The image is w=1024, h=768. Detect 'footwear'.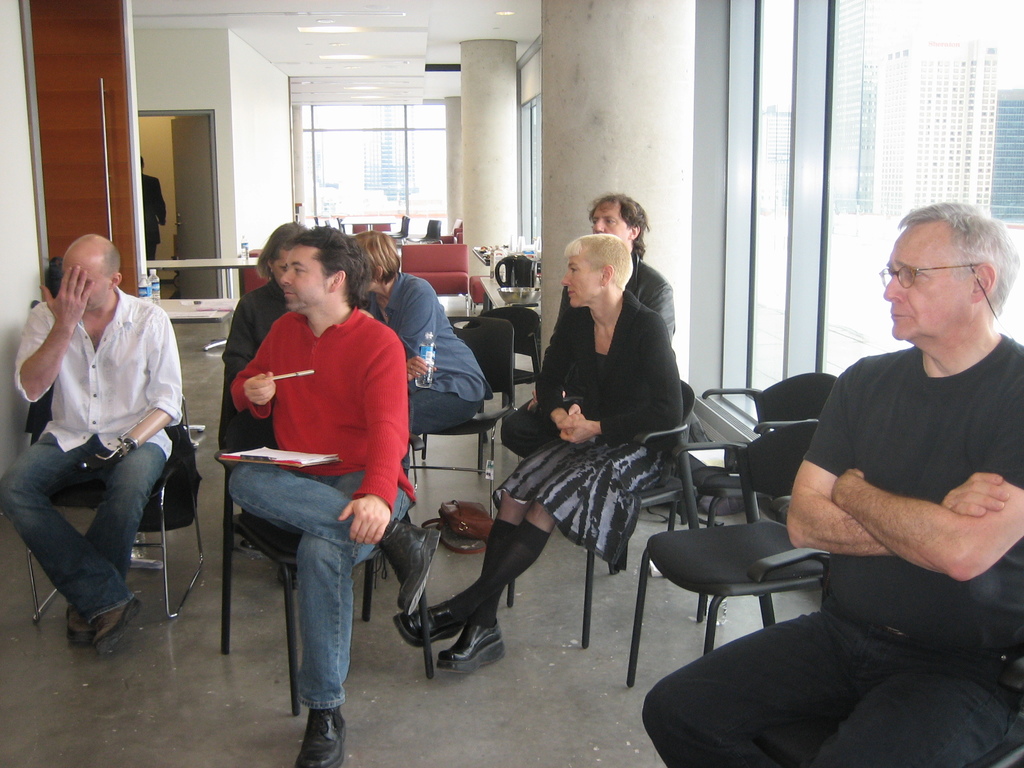
Detection: crop(438, 619, 509, 677).
